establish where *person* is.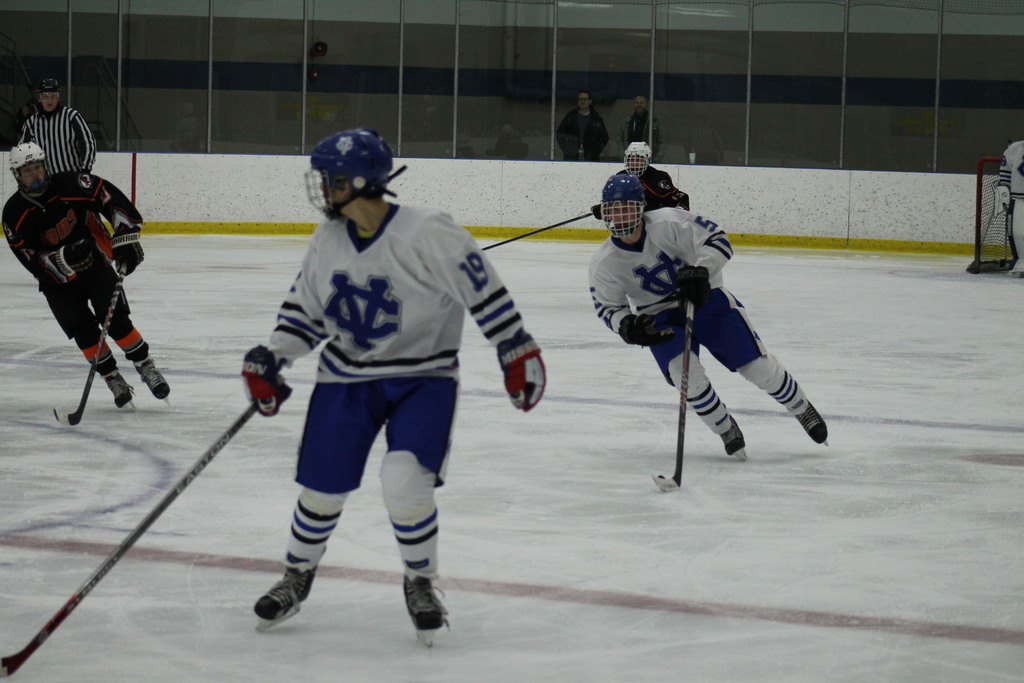
Established at {"x1": 586, "y1": 174, "x2": 829, "y2": 463}.
